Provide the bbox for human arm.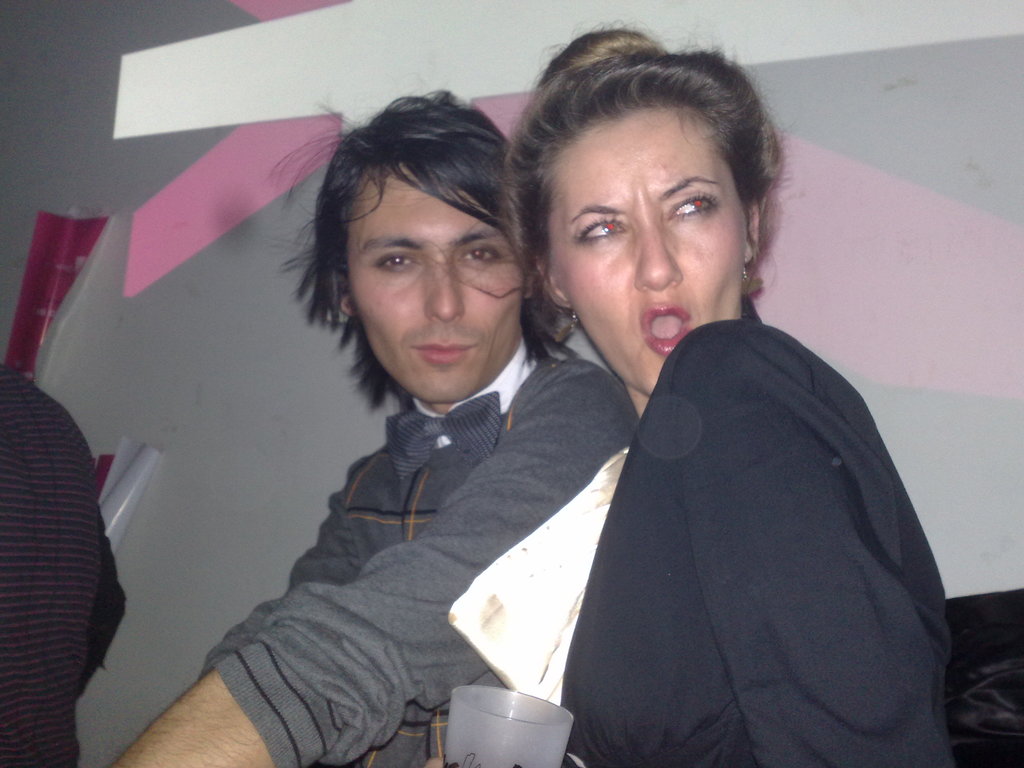
(left=199, top=509, right=362, bottom=676).
